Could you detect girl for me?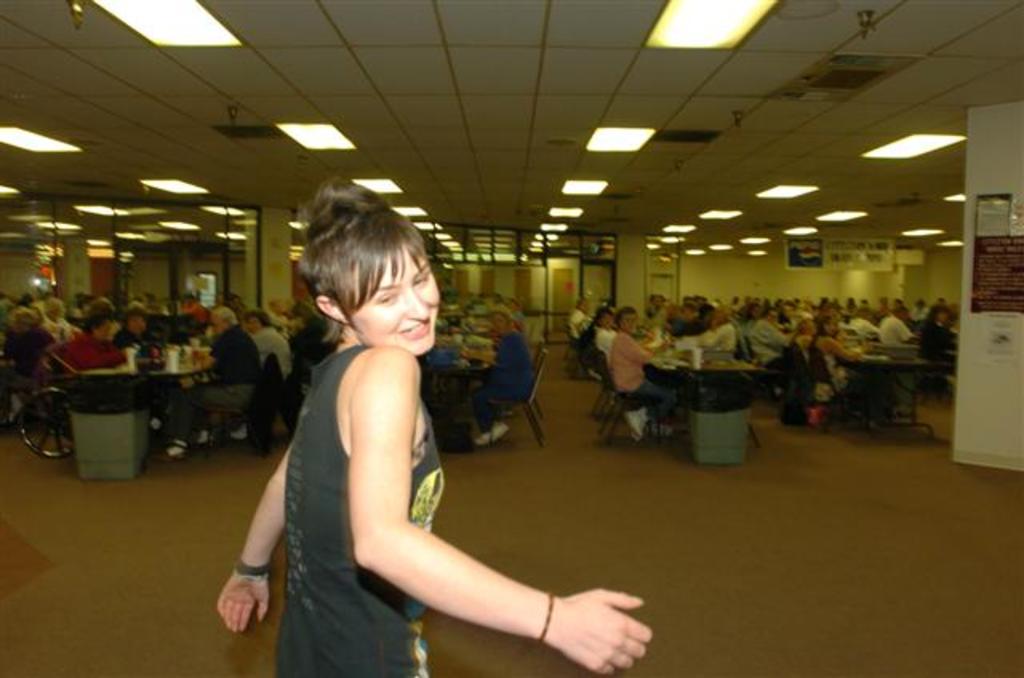
Detection result: crop(205, 181, 656, 676).
